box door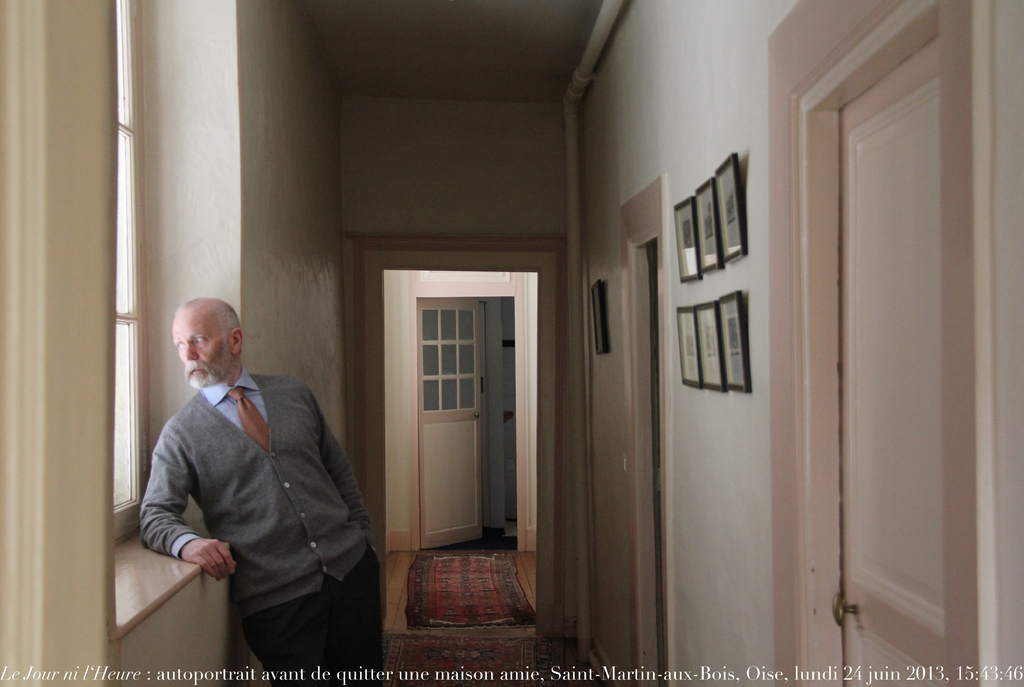
{"left": 365, "top": 245, "right": 534, "bottom": 587}
